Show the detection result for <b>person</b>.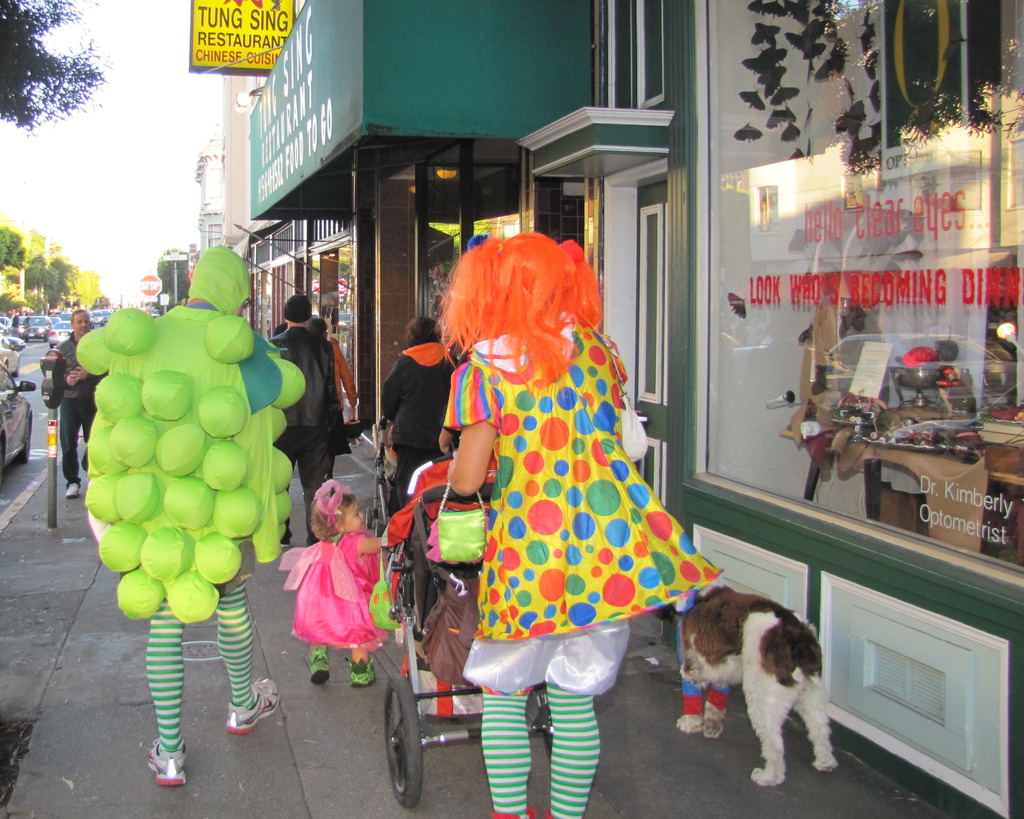
left=78, top=210, right=301, bottom=755.
